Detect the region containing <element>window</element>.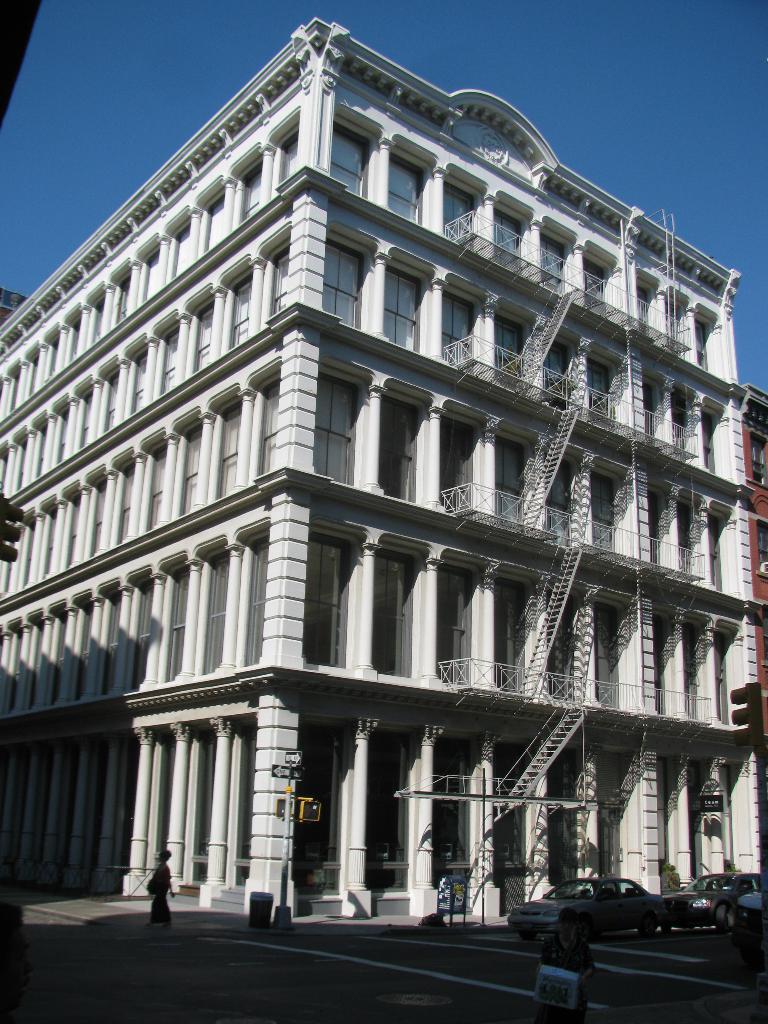
box(541, 236, 561, 291).
